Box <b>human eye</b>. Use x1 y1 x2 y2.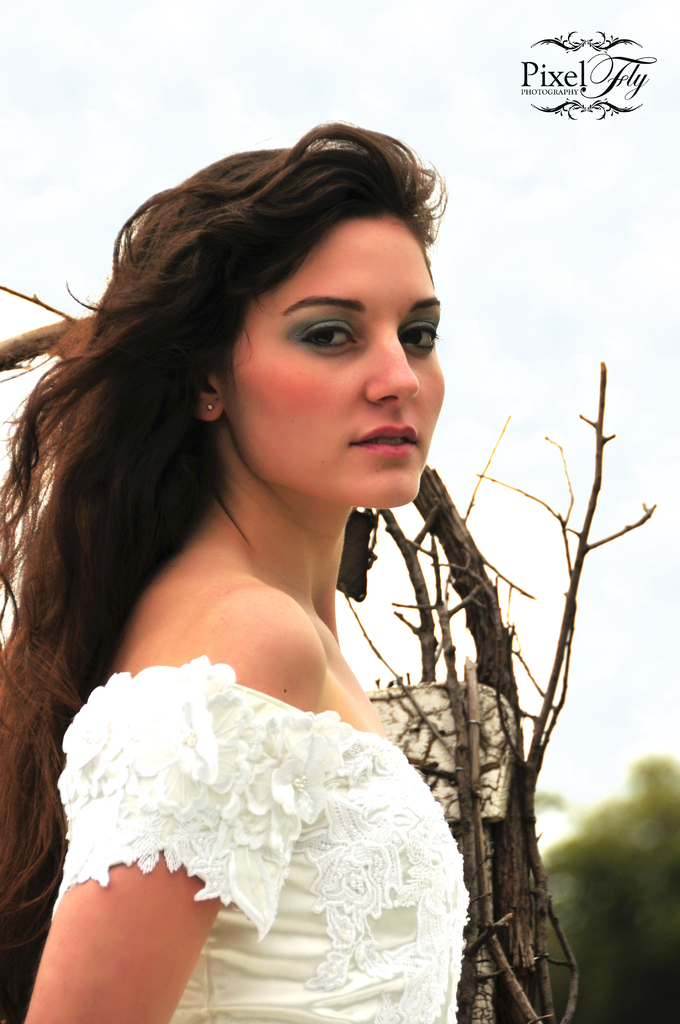
294 321 359 352.
